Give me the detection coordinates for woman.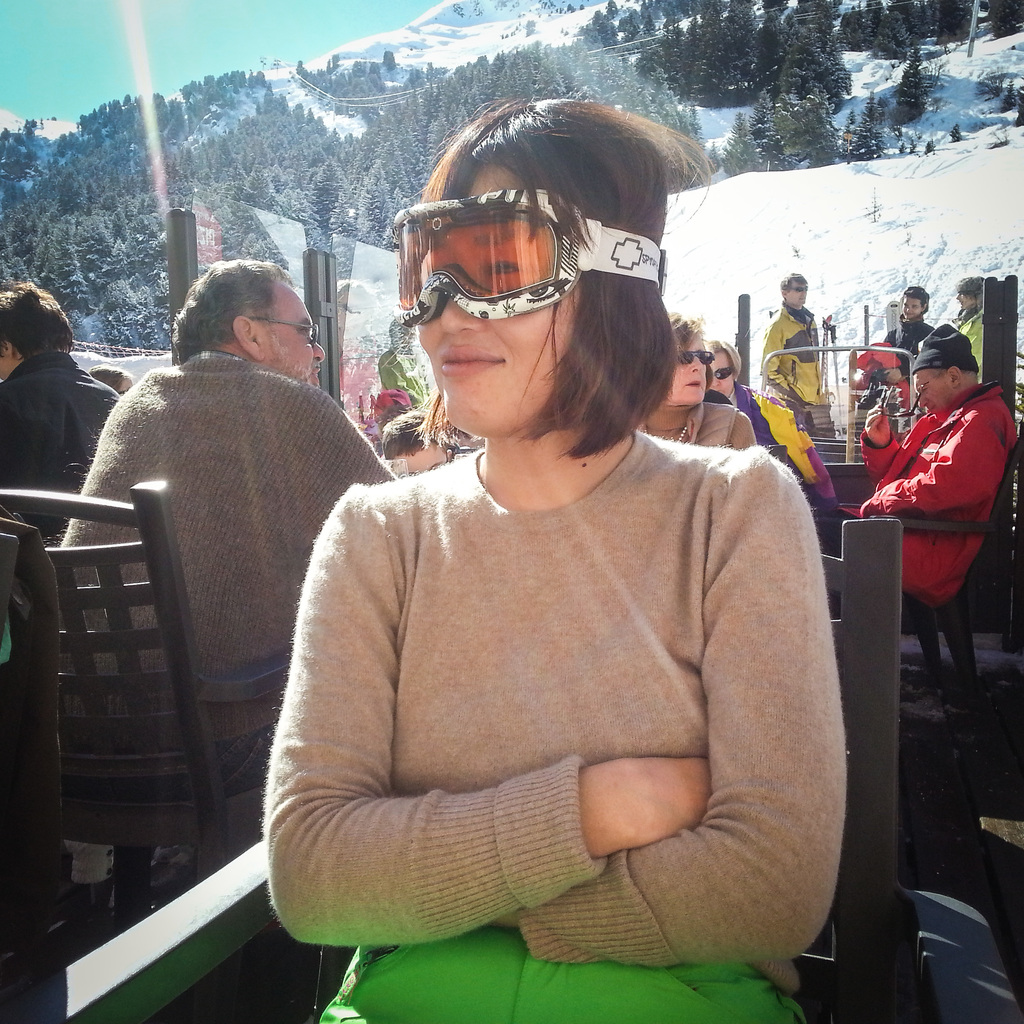
bbox=(245, 133, 855, 1023).
